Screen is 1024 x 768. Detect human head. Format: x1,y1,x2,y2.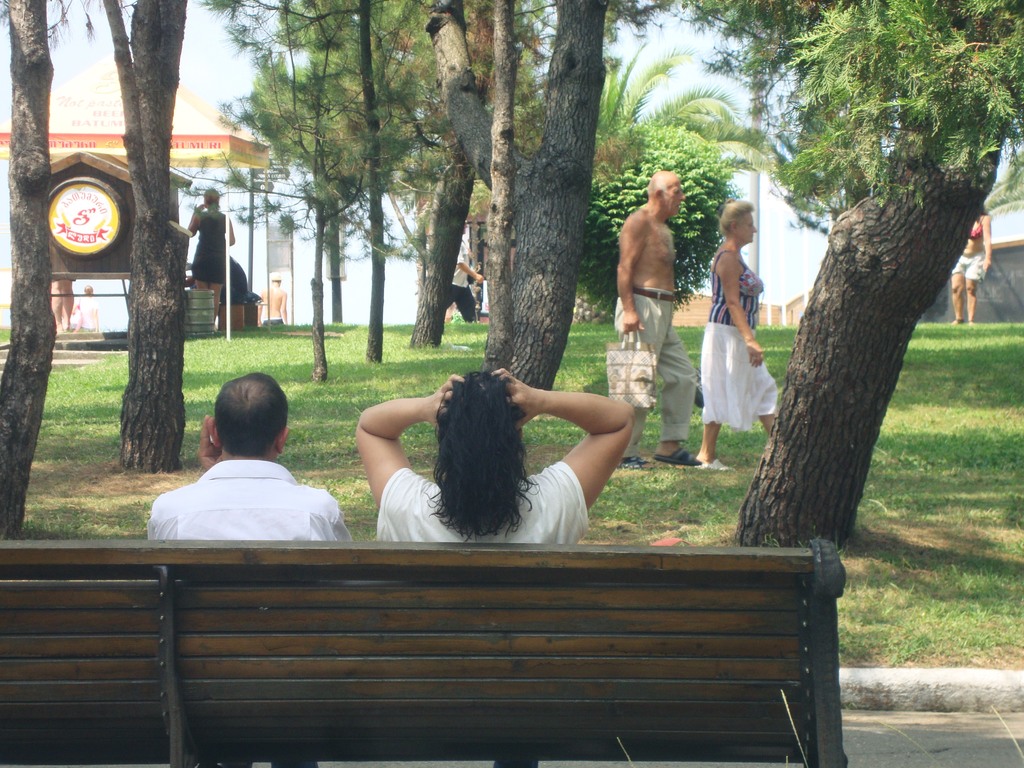
270,271,279,284.
